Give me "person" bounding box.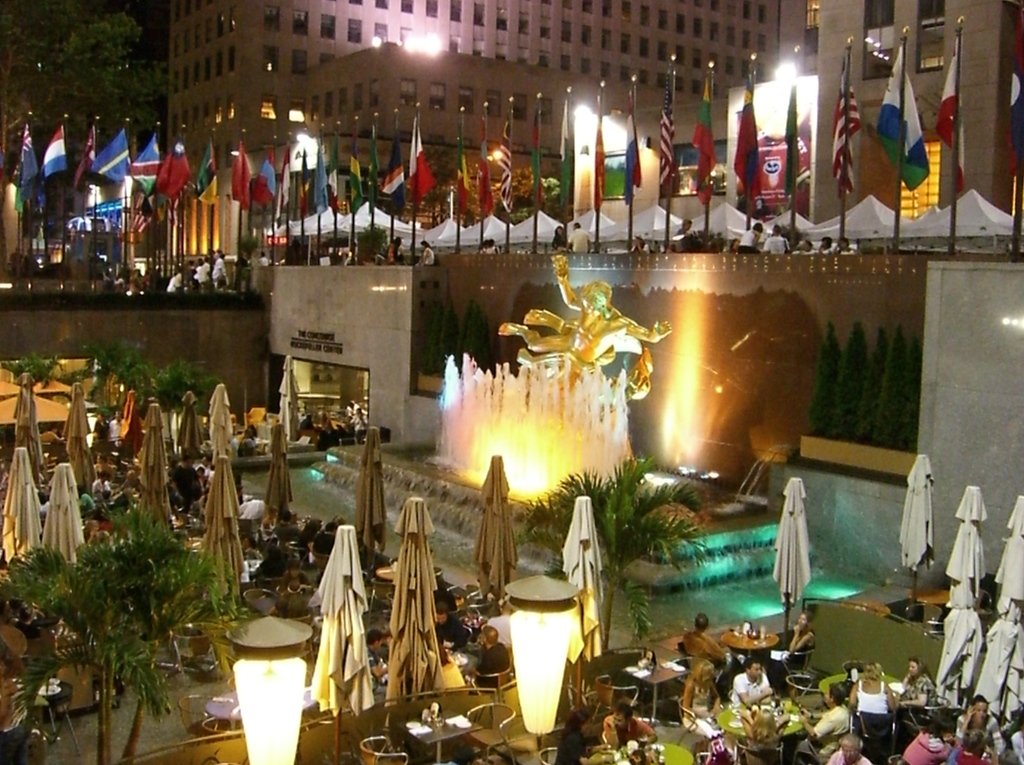
956/732/996/764.
